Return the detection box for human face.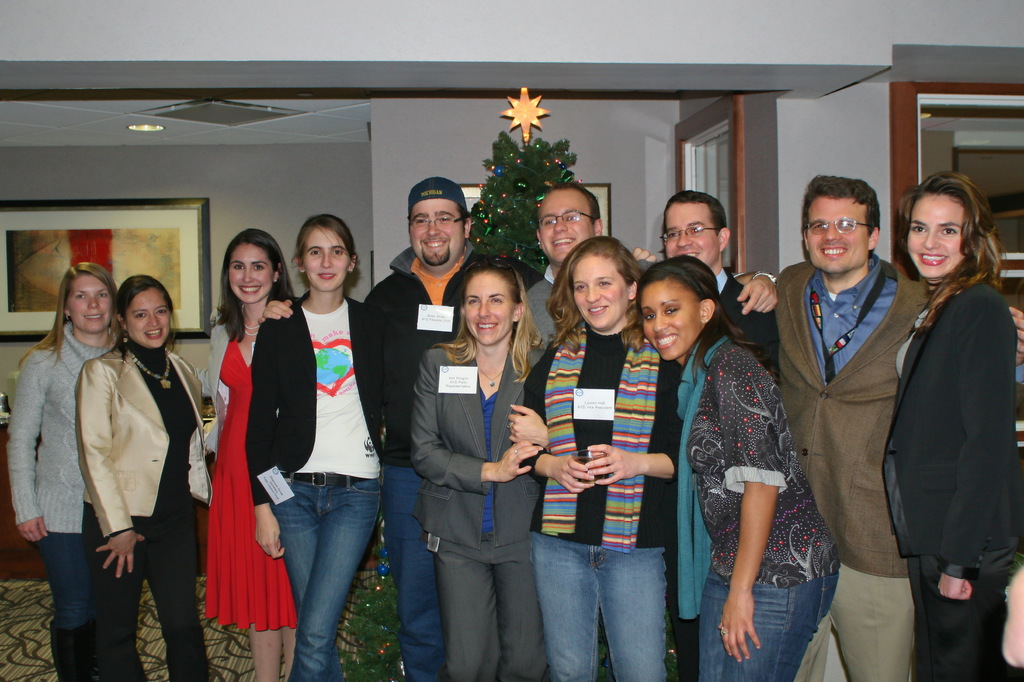
l=301, t=225, r=349, b=292.
